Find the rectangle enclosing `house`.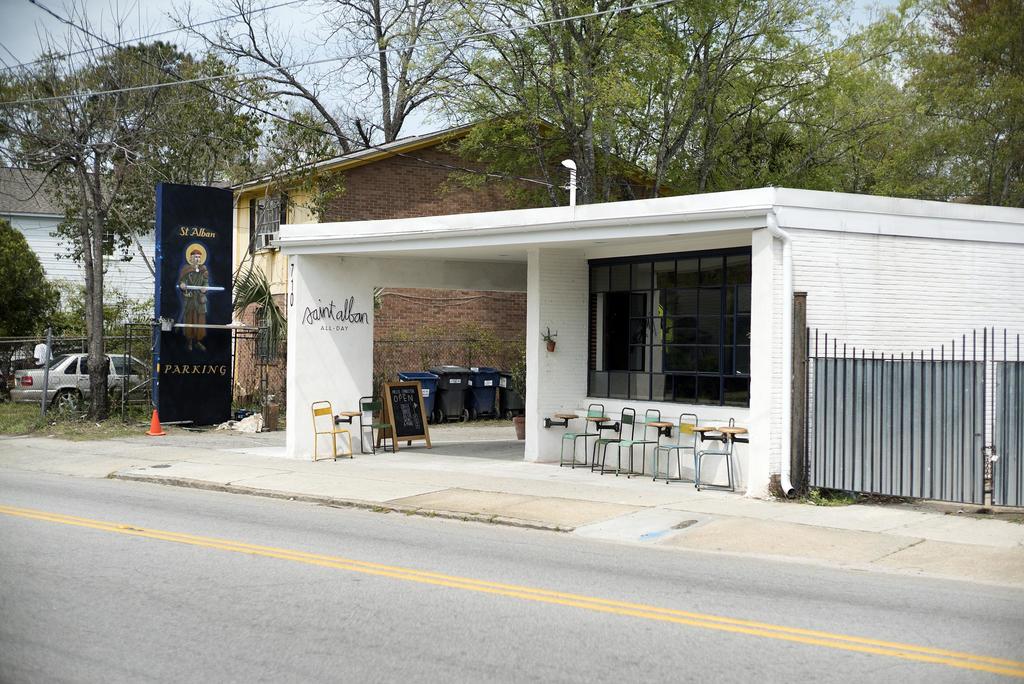
<box>270,195,1023,518</box>.
